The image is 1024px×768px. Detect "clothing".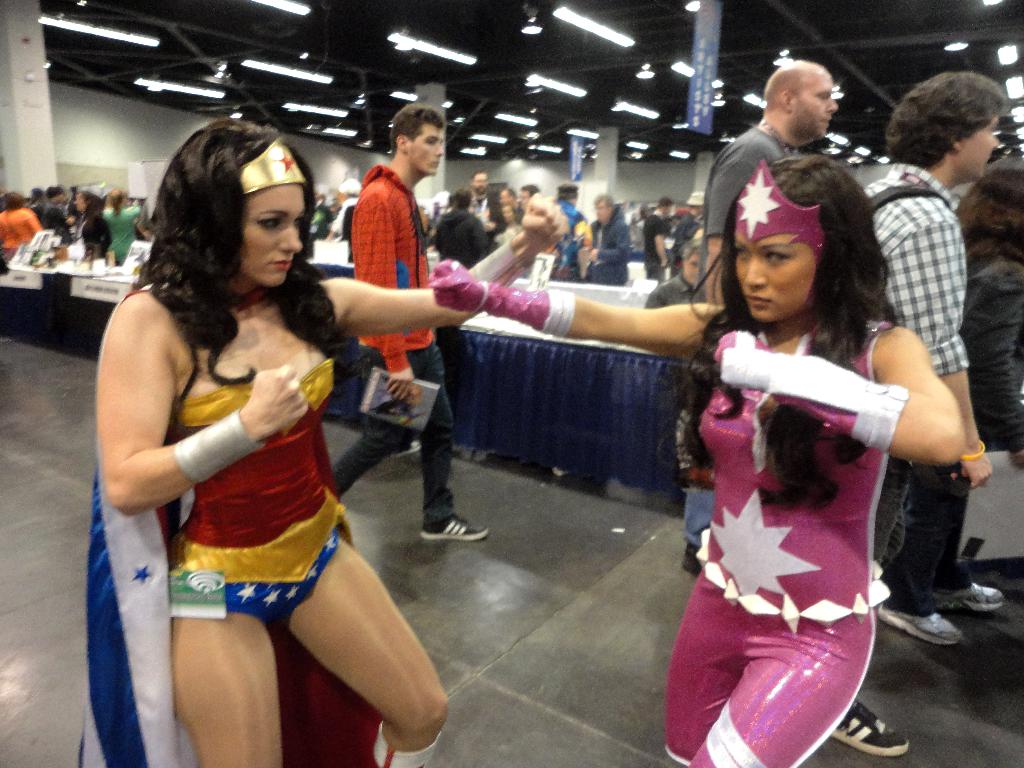
Detection: [x1=435, y1=207, x2=488, y2=266].
